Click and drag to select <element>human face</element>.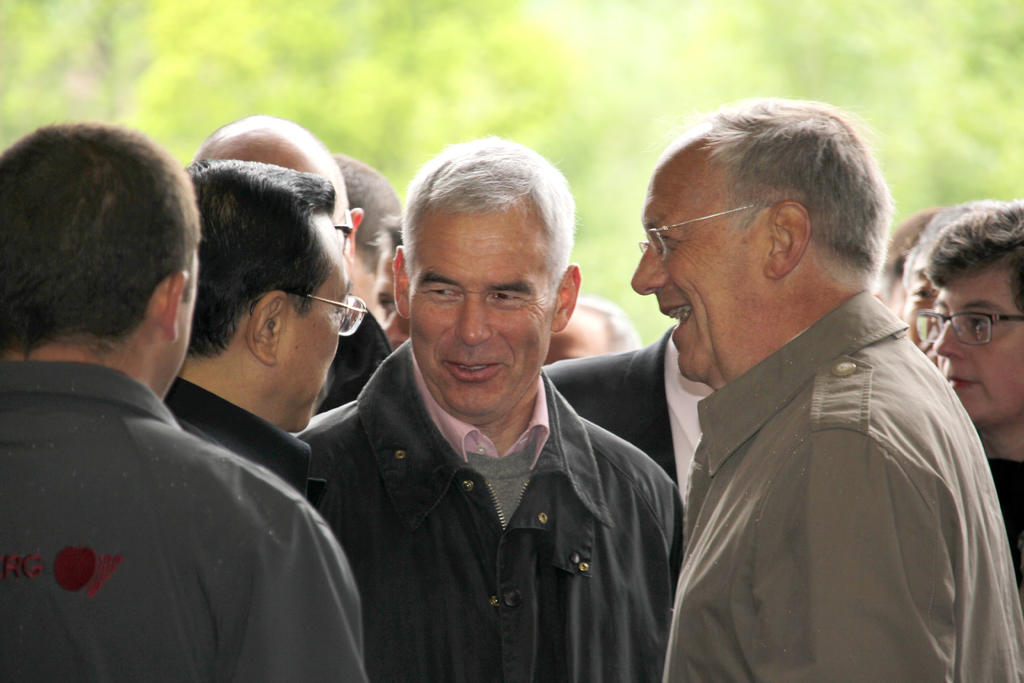
Selection: (left=412, top=204, right=548, bottom=417).
